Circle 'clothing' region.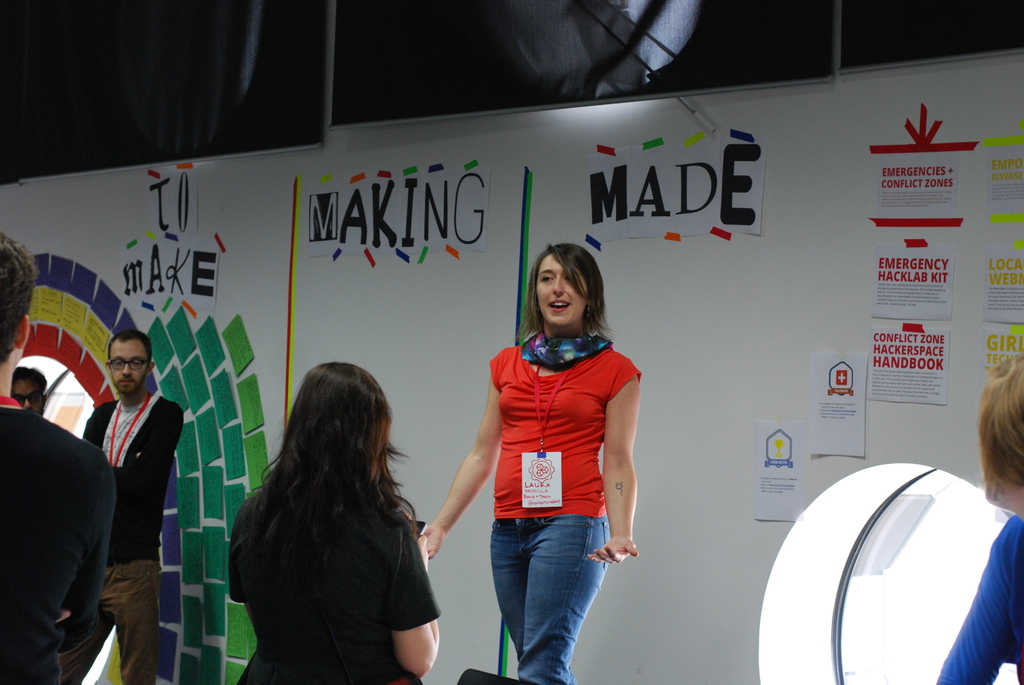
Region: BBox(59, 393, 184, 684).
